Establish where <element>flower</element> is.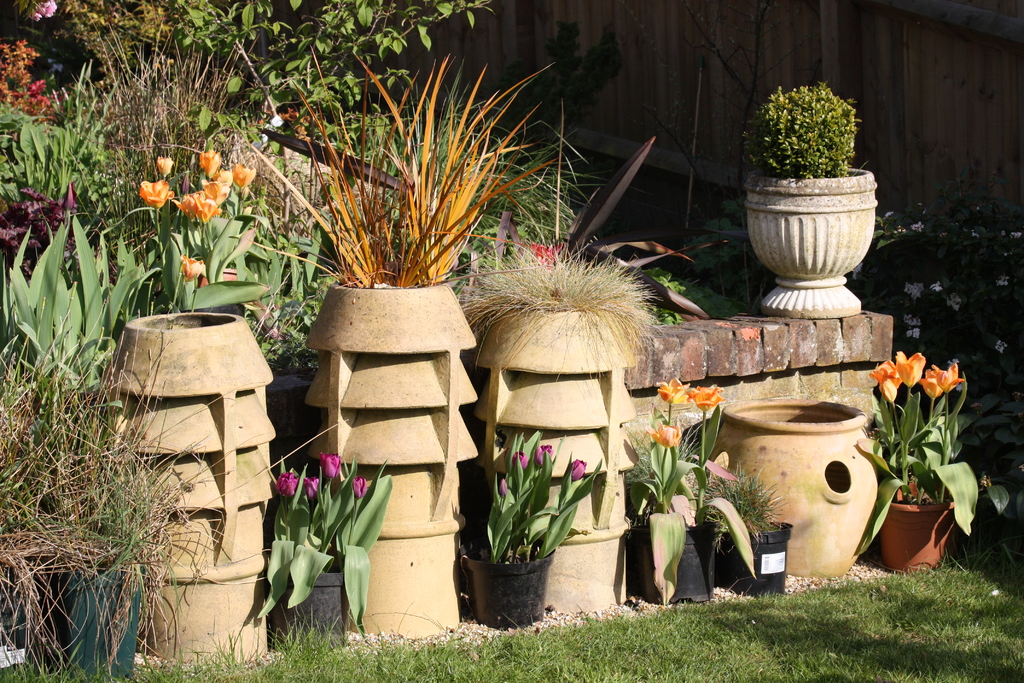
Established at <bbox>893, 349, 925, 390</bbox>.
